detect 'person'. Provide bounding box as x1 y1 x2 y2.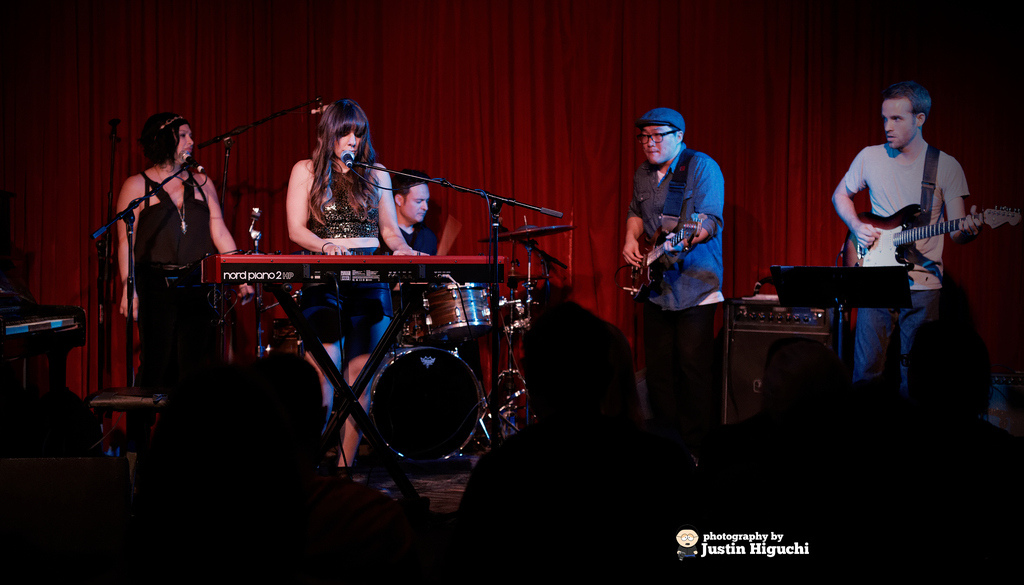
377 163 432 259.
